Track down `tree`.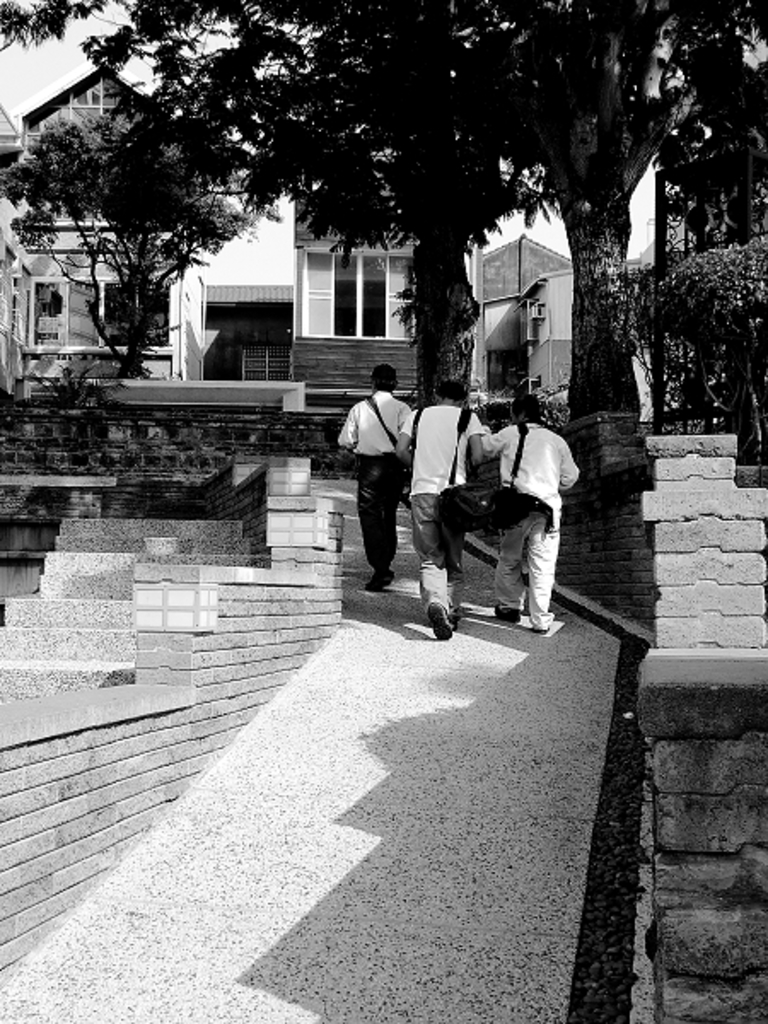
Tracked to BBox(164, 2, 555, 413).
